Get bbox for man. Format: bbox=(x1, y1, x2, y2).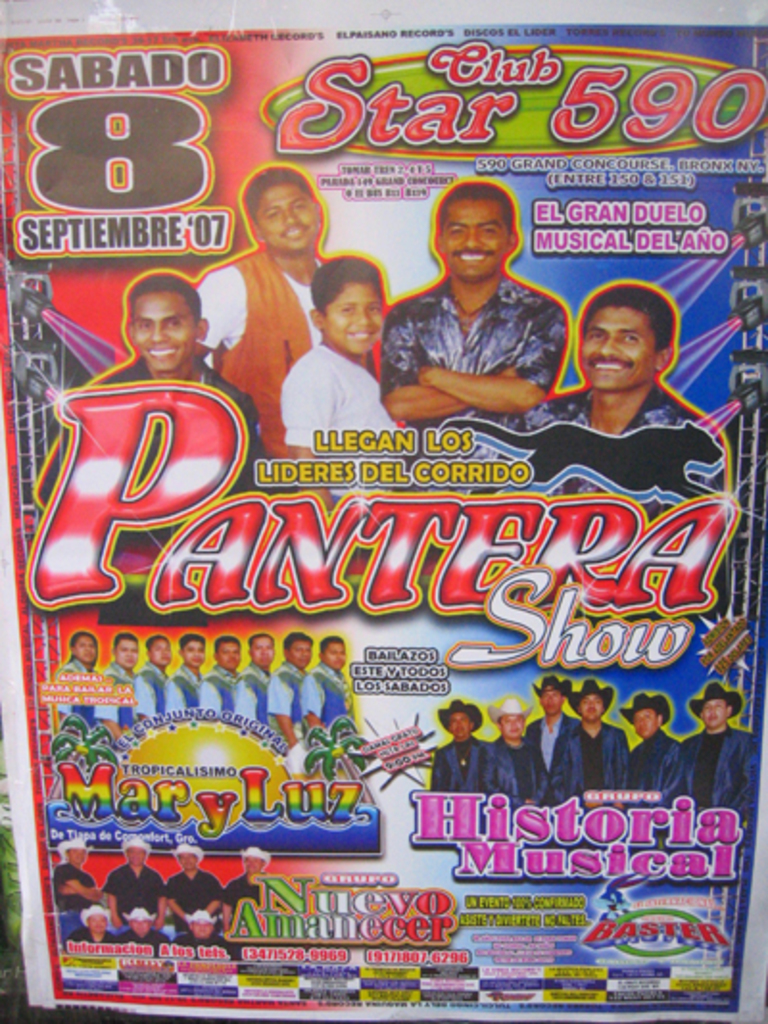
bbox=(430, 701, 490, 790).
